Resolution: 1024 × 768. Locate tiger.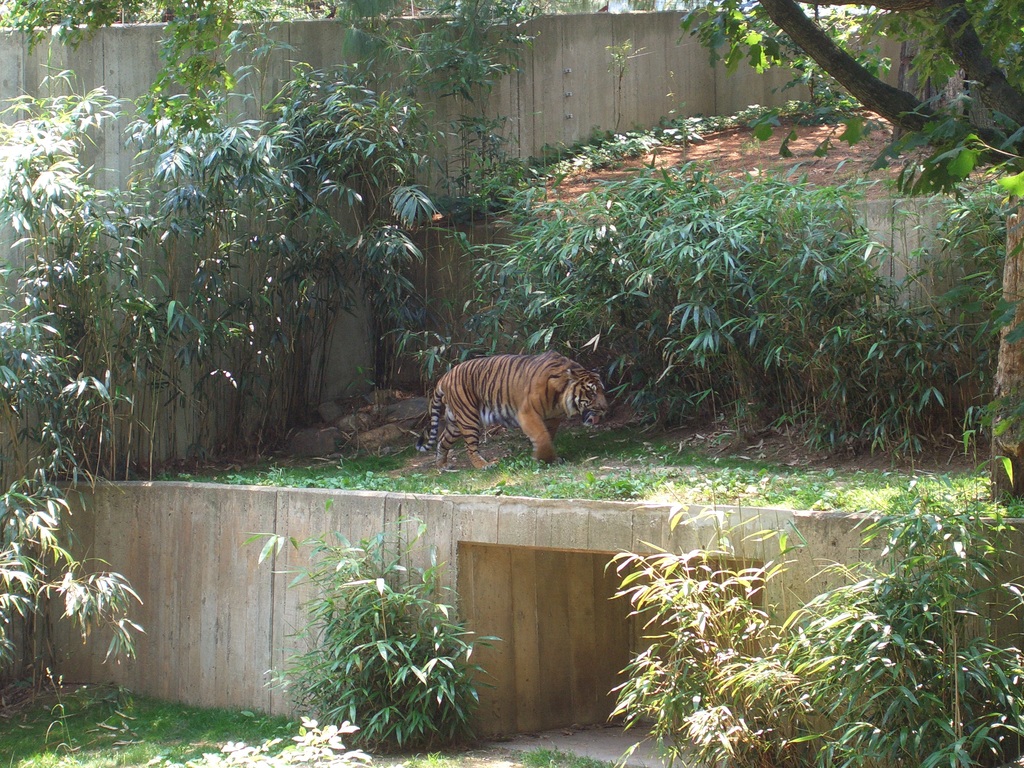
l=416, t=351, r=612, b=468.
